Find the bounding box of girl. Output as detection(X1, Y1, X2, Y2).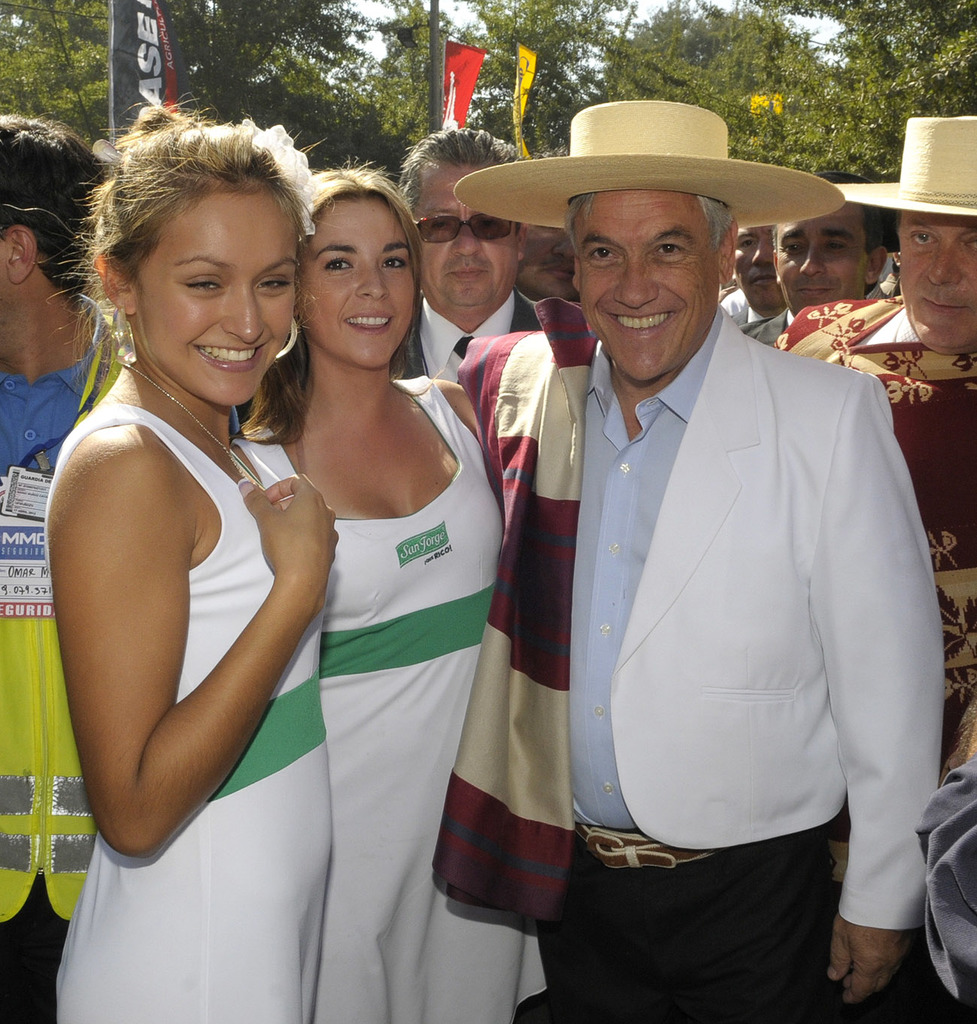
detection(241, 162, 493, 1019).
